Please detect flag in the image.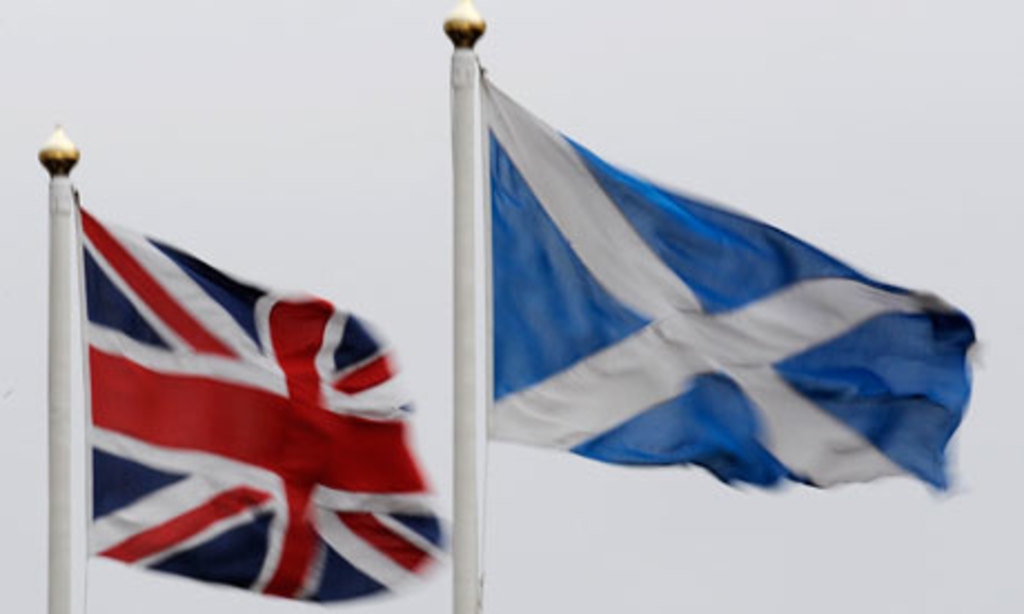
locate(476, 69, 973, 492).
